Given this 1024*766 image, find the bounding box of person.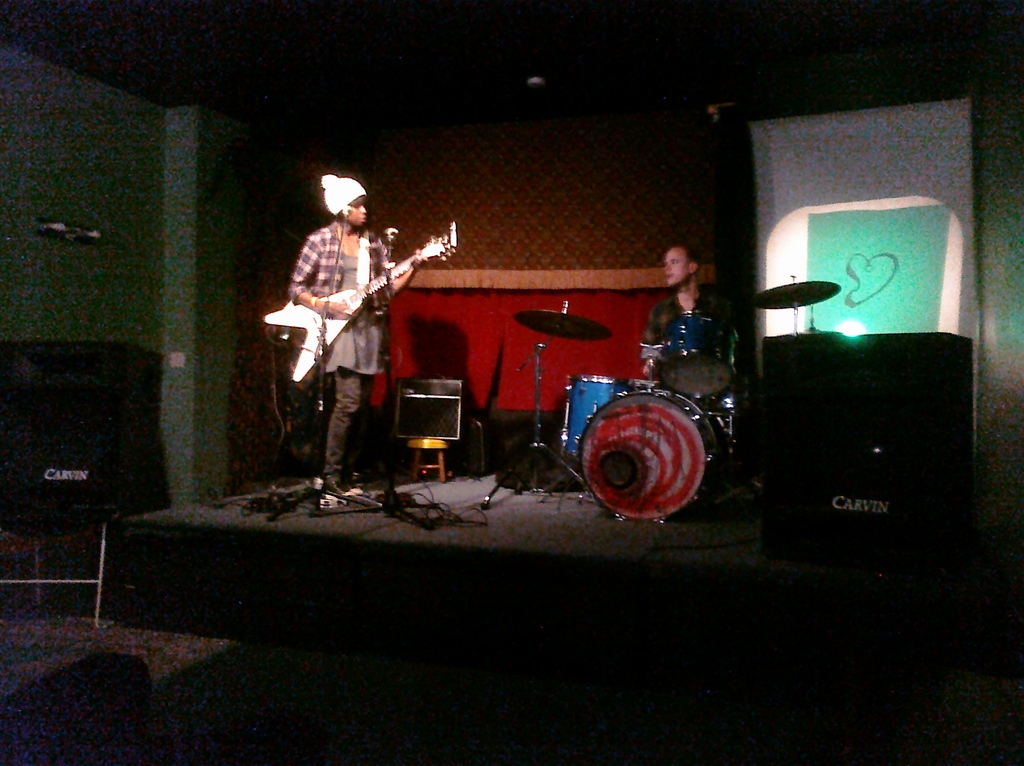
x1=633, y1=238, x2=753, y2=455.
